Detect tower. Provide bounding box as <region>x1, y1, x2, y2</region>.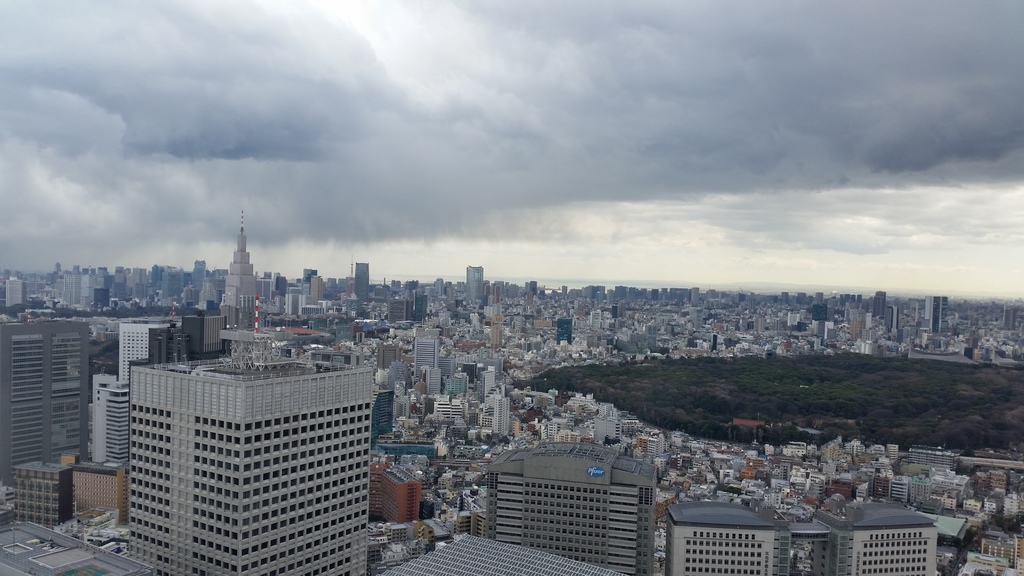
<region>874, 291, 885, 316</region>.
